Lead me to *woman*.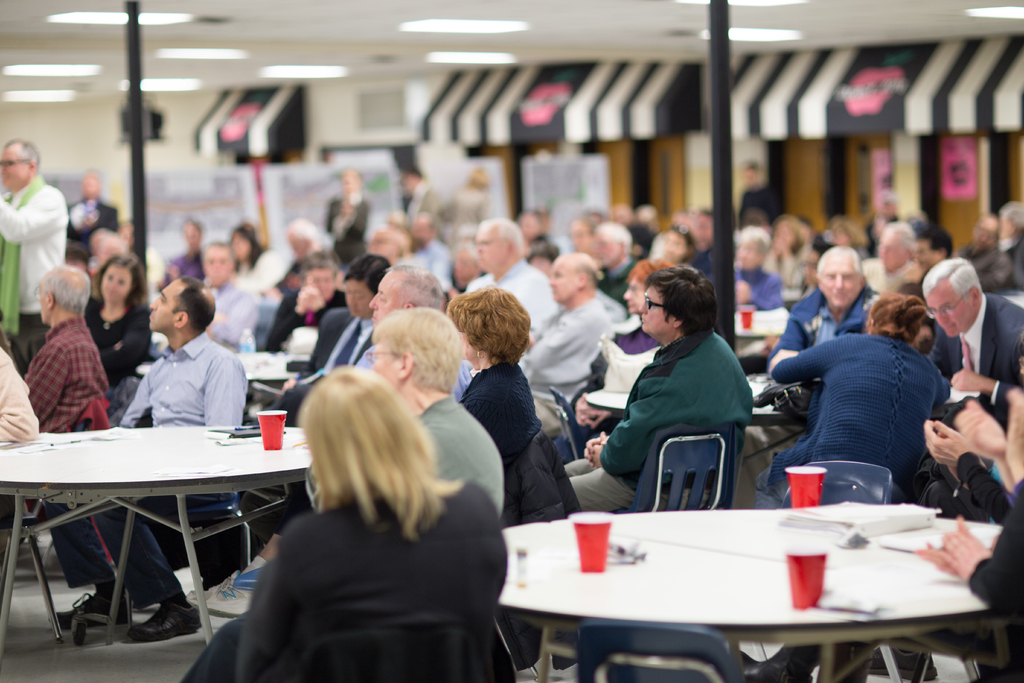
Lead to 225:219:268:282.
